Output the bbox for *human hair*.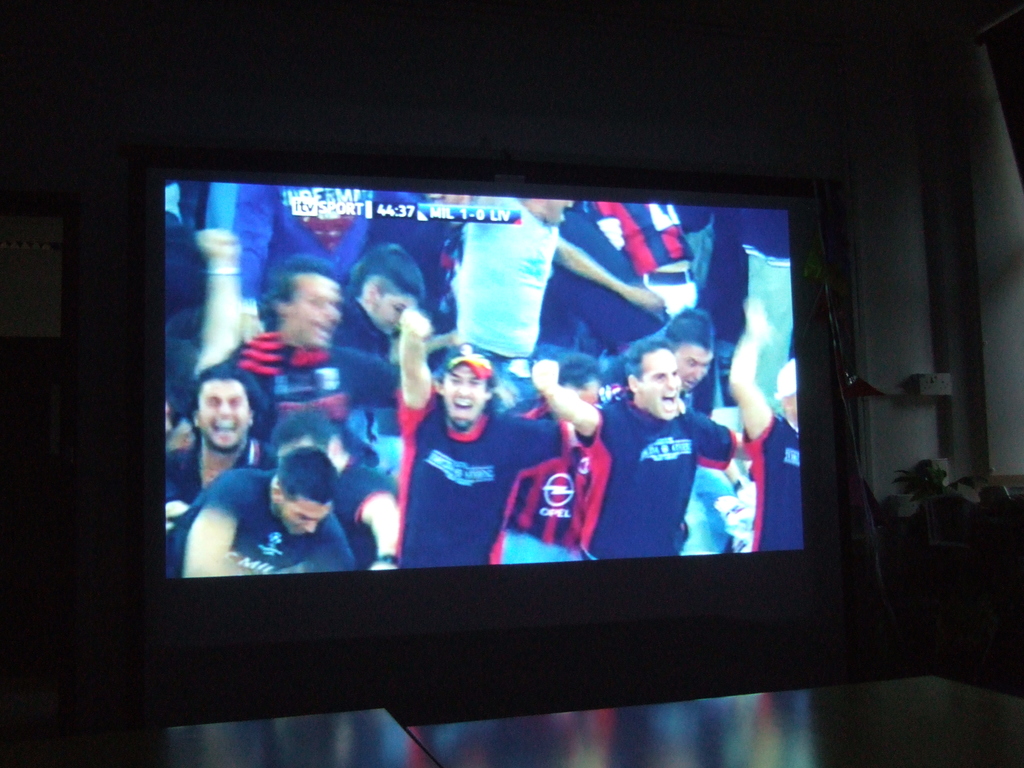
{"left": 259, "top": 254, "right": 333, "bottom": 331}.
